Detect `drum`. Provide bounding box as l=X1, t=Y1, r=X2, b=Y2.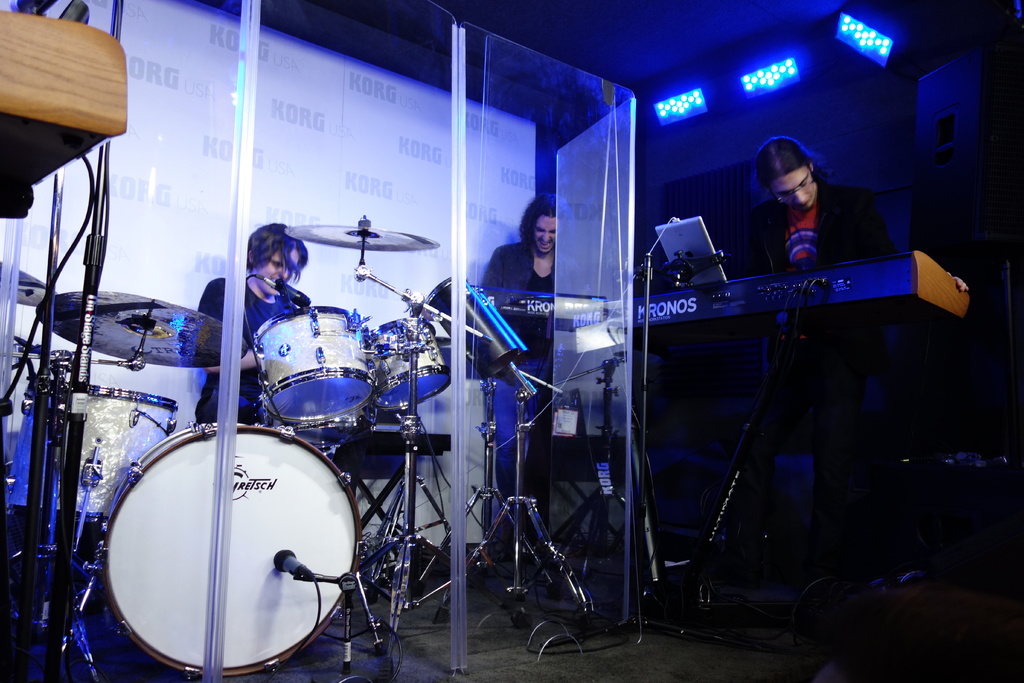
l=368, t=318, r=449, b=411.
